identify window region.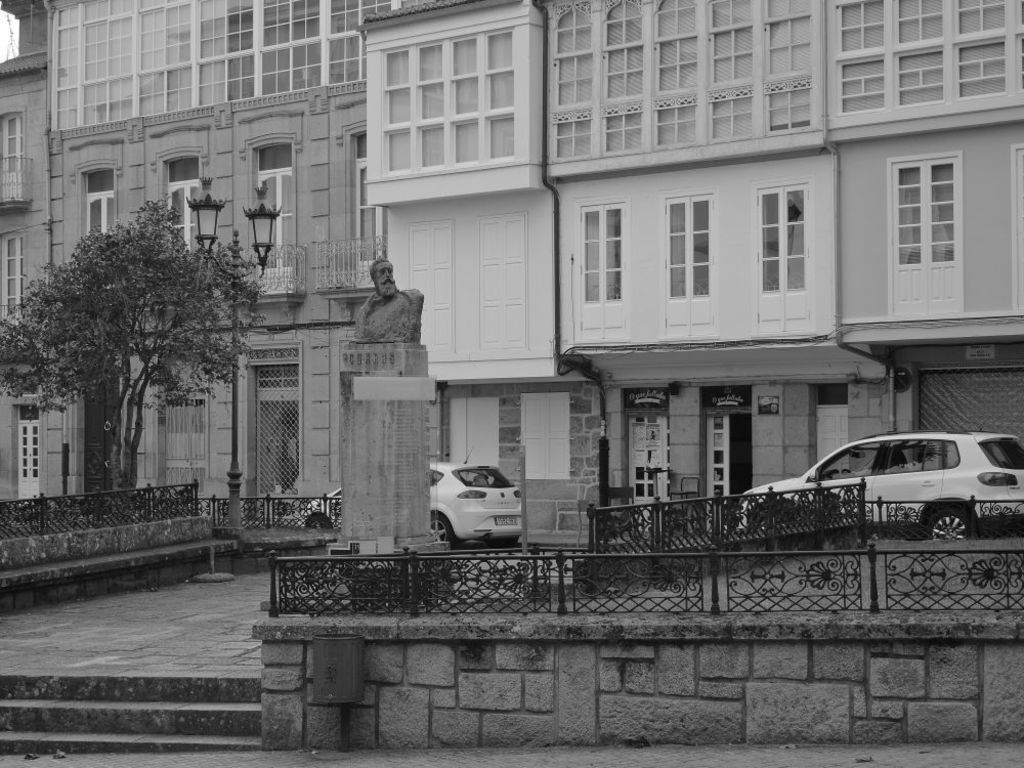
Region: box=[1, 232, 28, 337].
